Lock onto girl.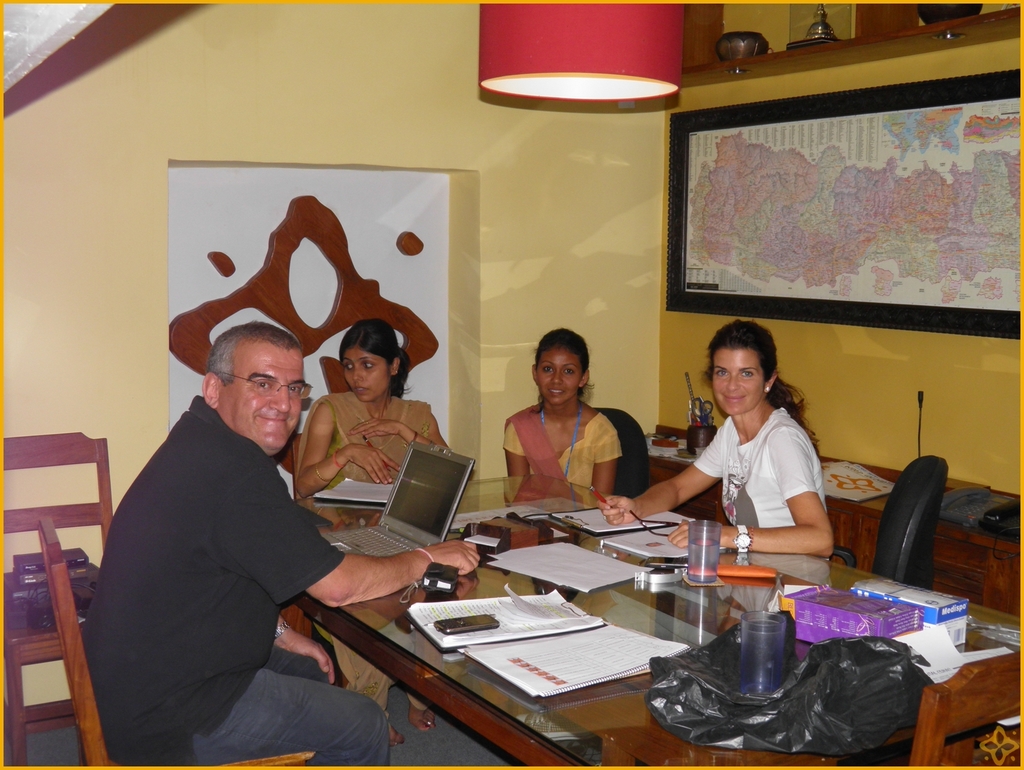
Locked: box=[502, 325, 621, 495].
